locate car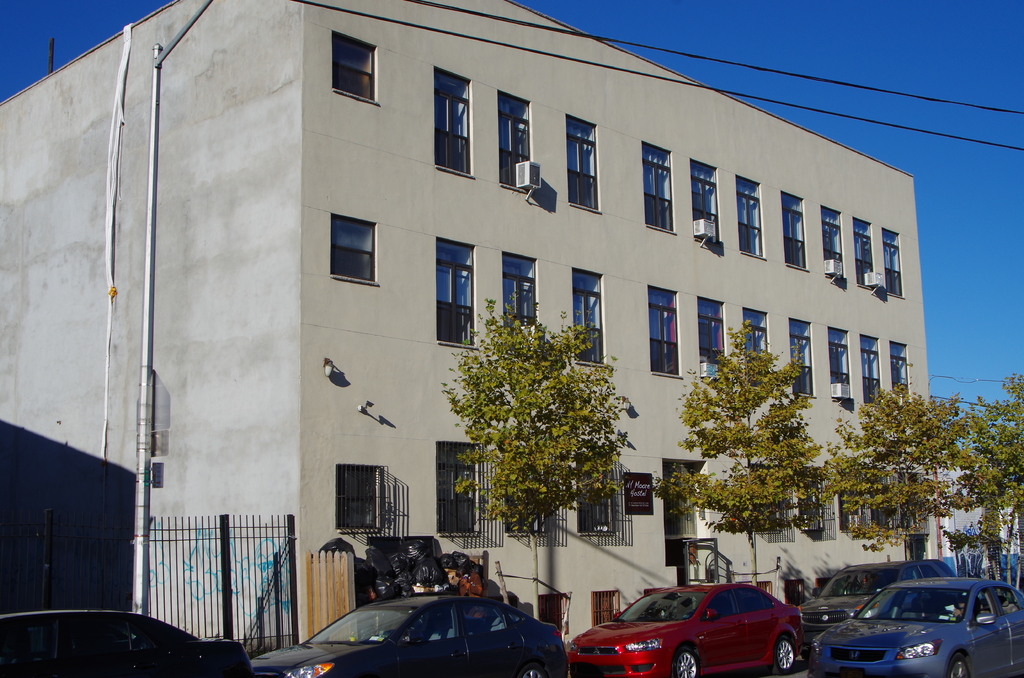
detection(566, 577, 806, 677)
